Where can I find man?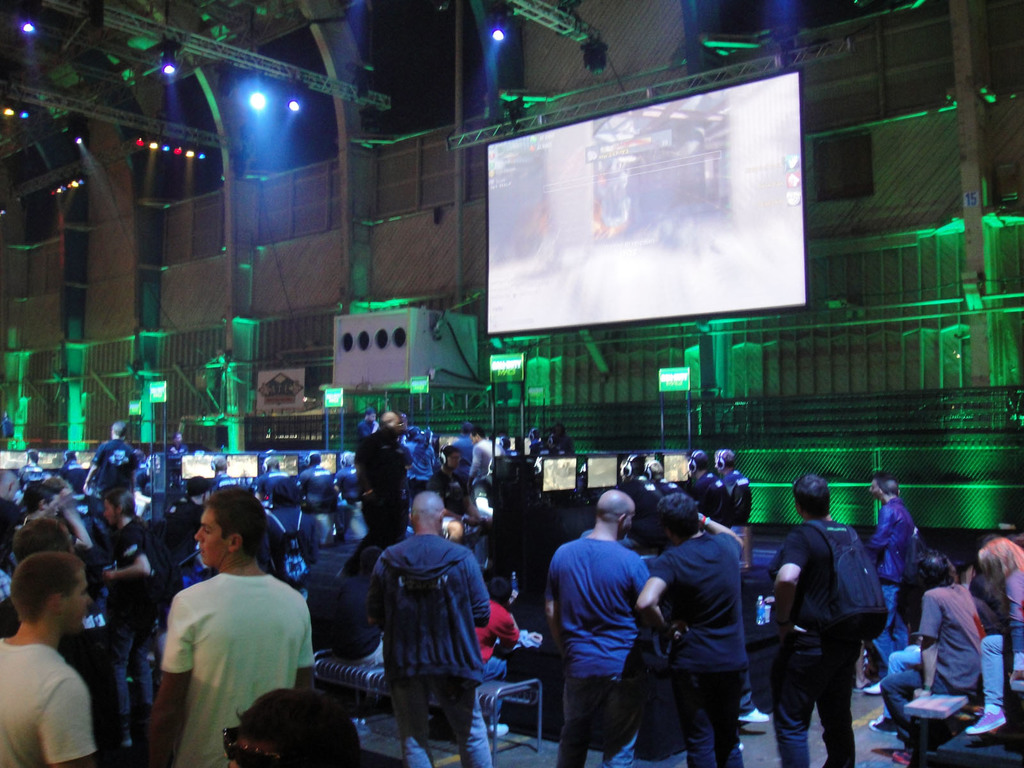
You can find it at <bbox>255, 477, 325, 650</bbox>.
